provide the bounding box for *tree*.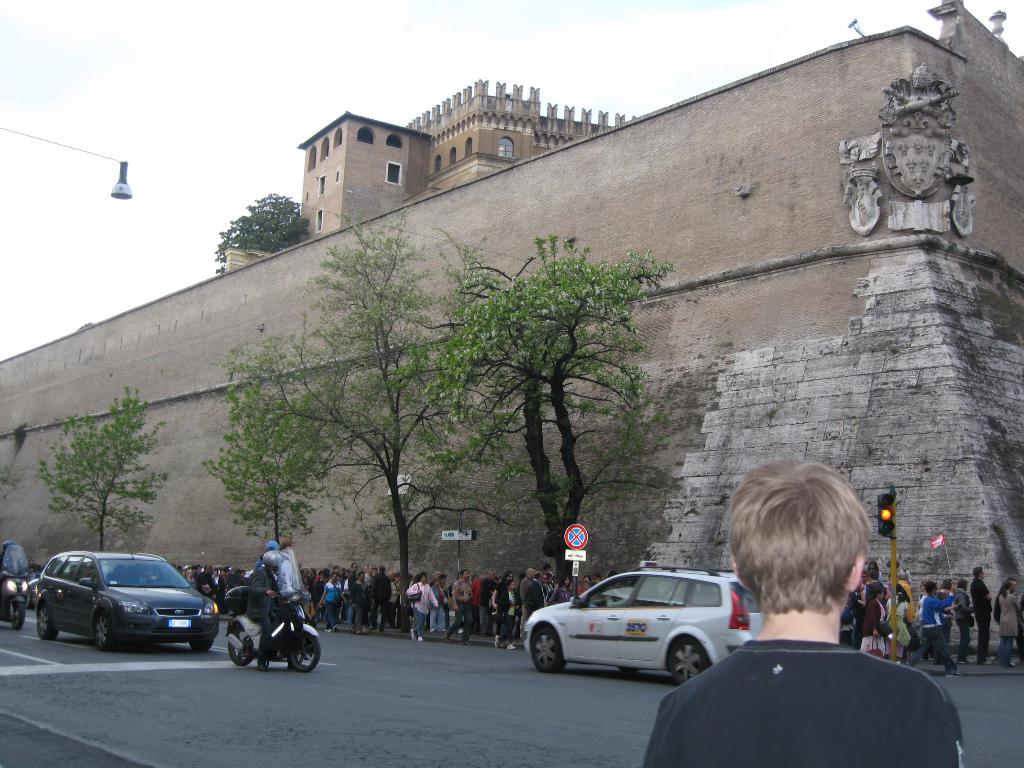
(left=207, top=209, right=541, bottom=632).
